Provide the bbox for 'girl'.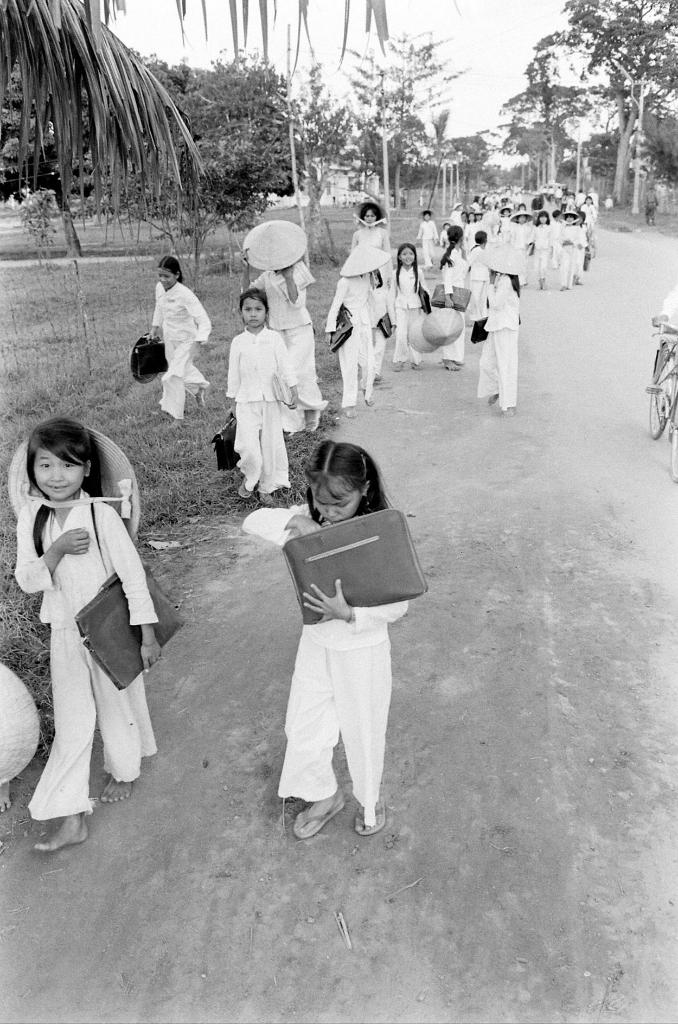
244/445/410/819.
